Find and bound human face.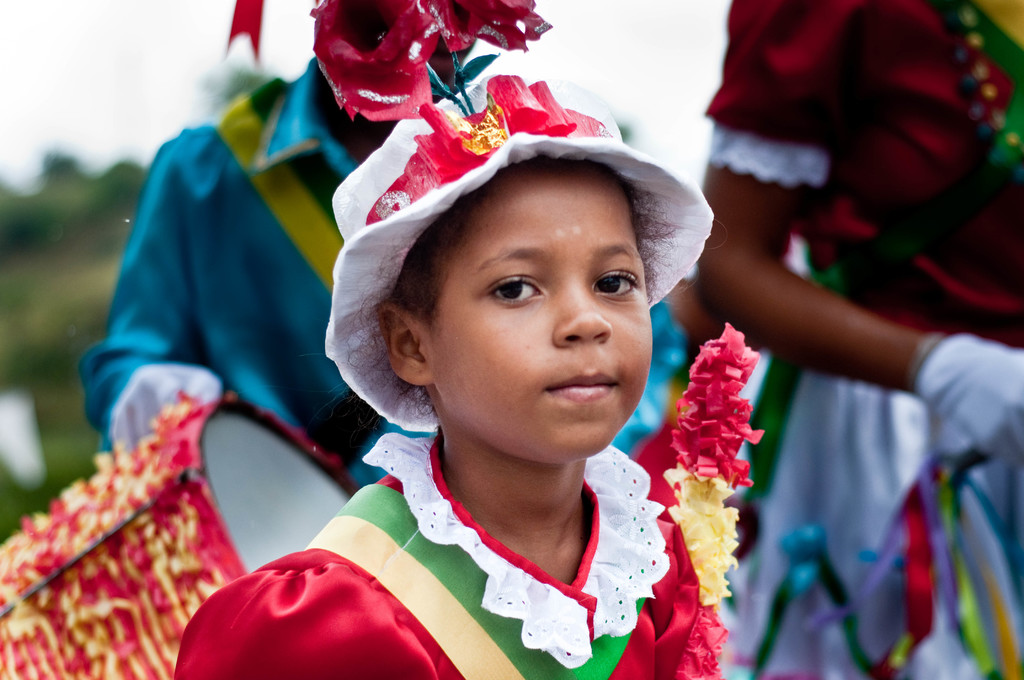
Bound: {"left": 421, "top": 172, "right": 652, "bottom": 459}.
